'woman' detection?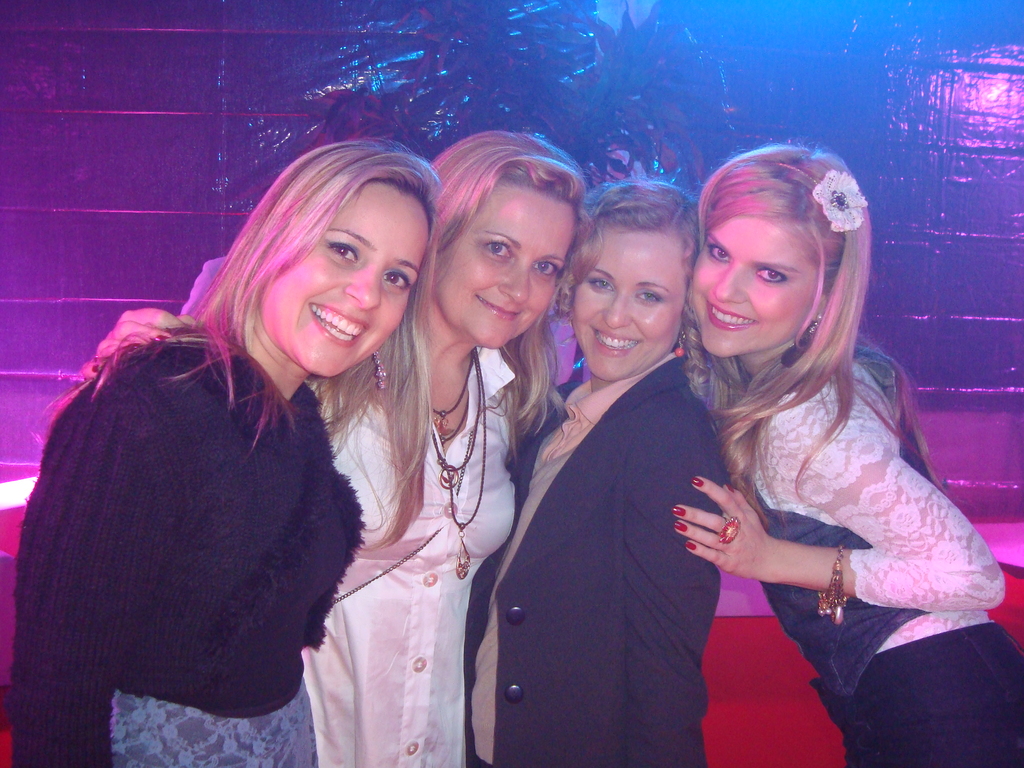
x1=465, y1=178, x2=732, y2=767
